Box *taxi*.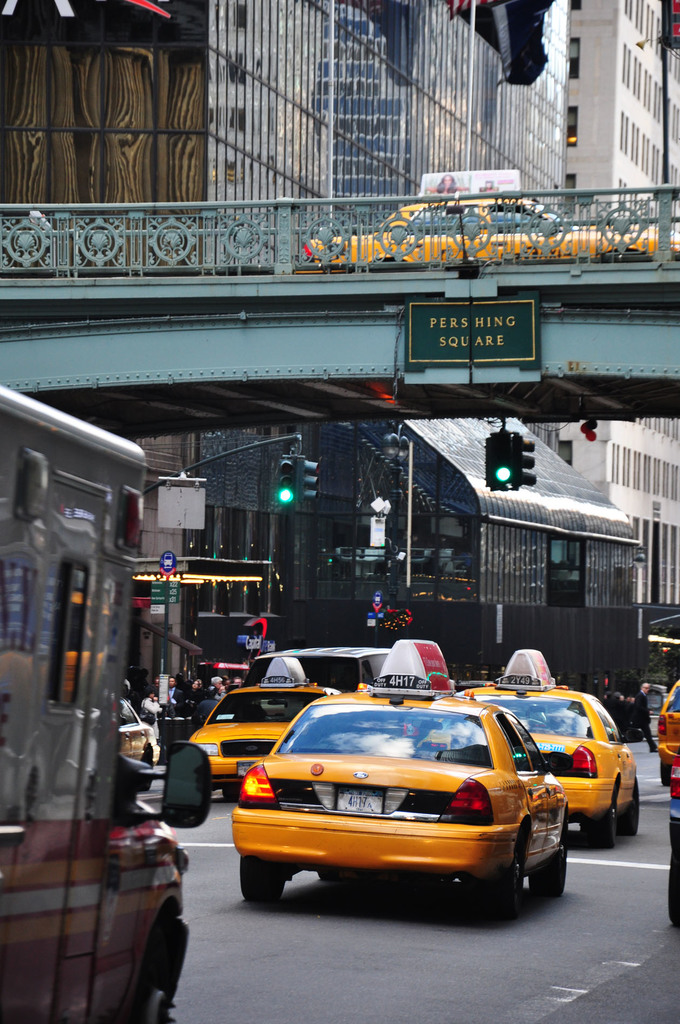
locate(656, 676, 679, 796).
